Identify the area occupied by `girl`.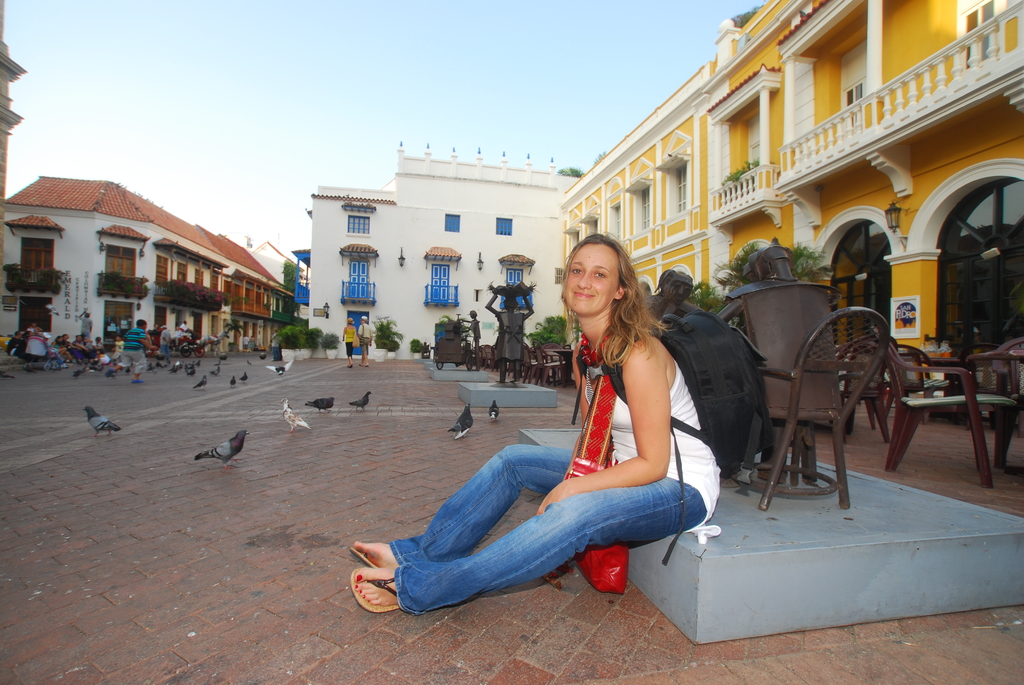
Area: box(351, 235, 721, 615).
